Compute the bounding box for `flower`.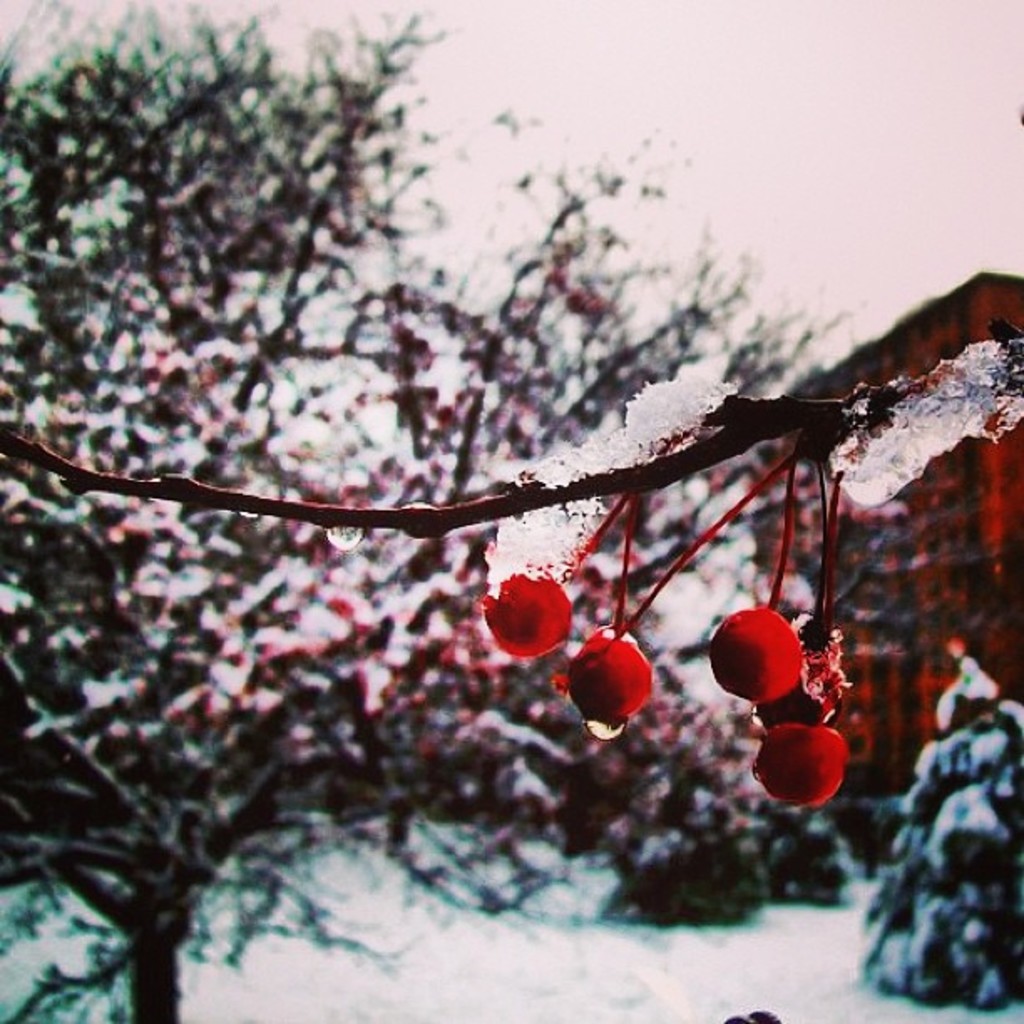
(x1=753, y1=723, x2=850, y2=801).
